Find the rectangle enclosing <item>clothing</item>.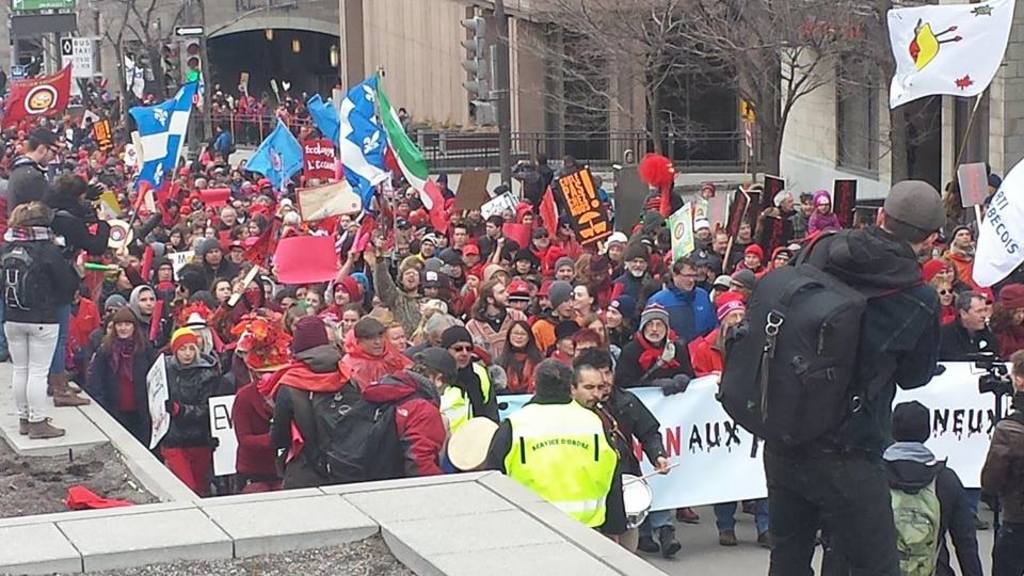
[left=357, top=365, right=442, bottom=476].
